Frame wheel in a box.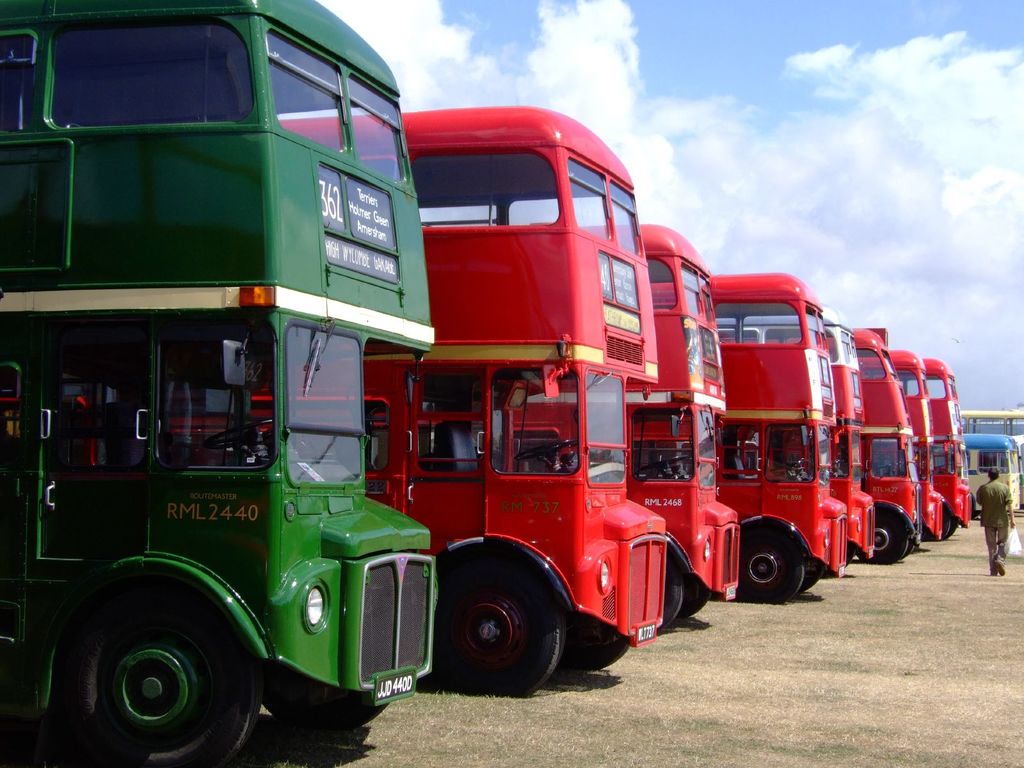
select_region(201, 418, 275, 450).
